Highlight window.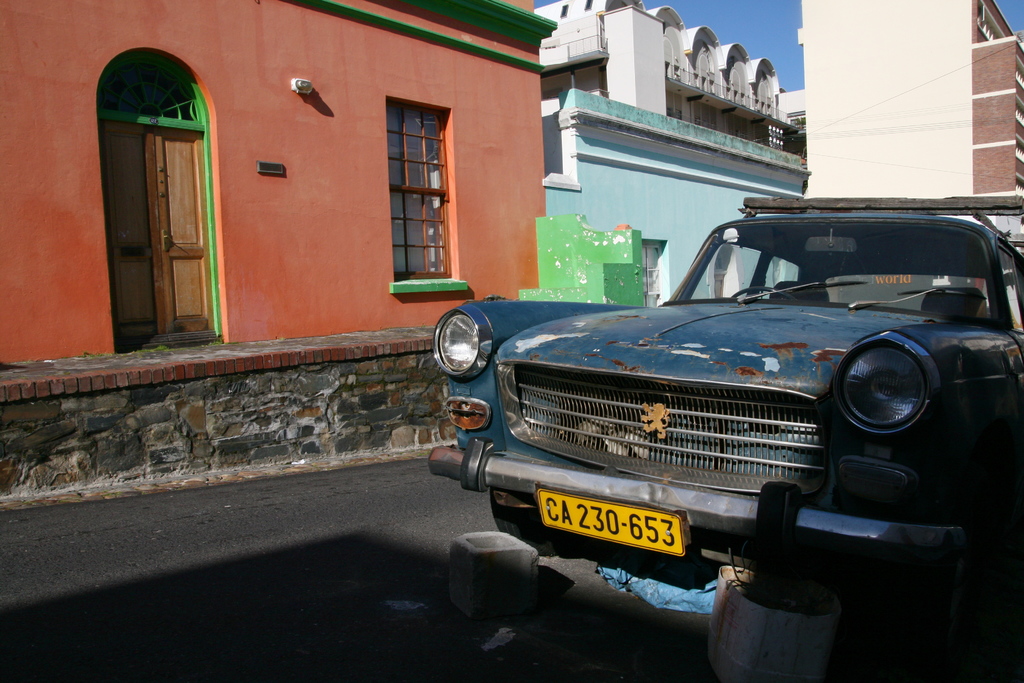
Highlighted region: 387, 97, 451, 279.
